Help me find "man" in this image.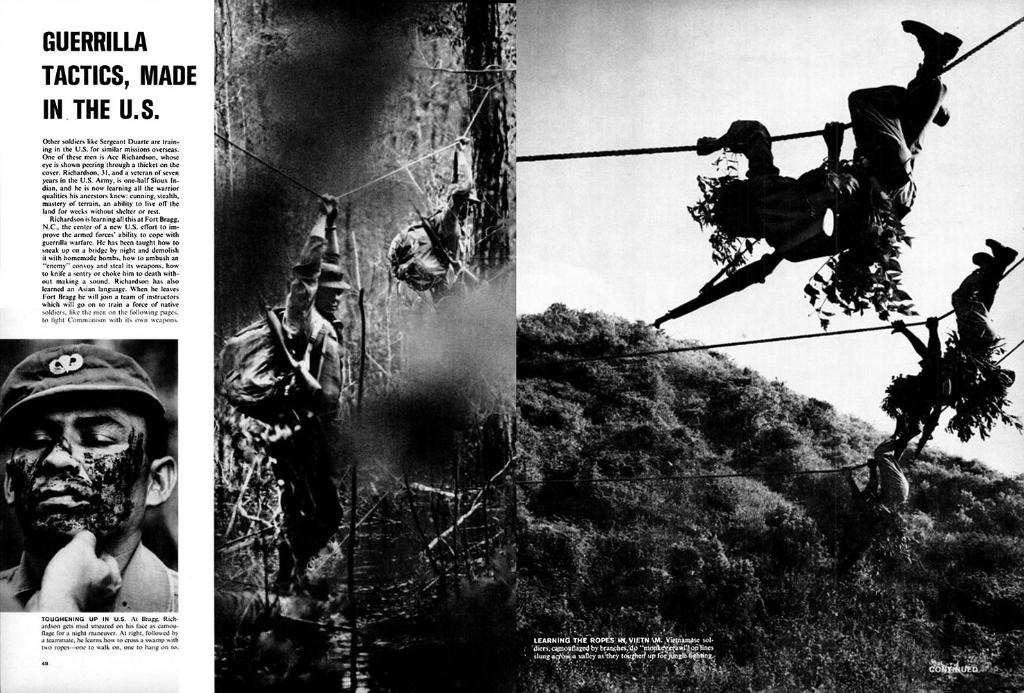
Found it: bbox=[691, 17, 962, 263].
